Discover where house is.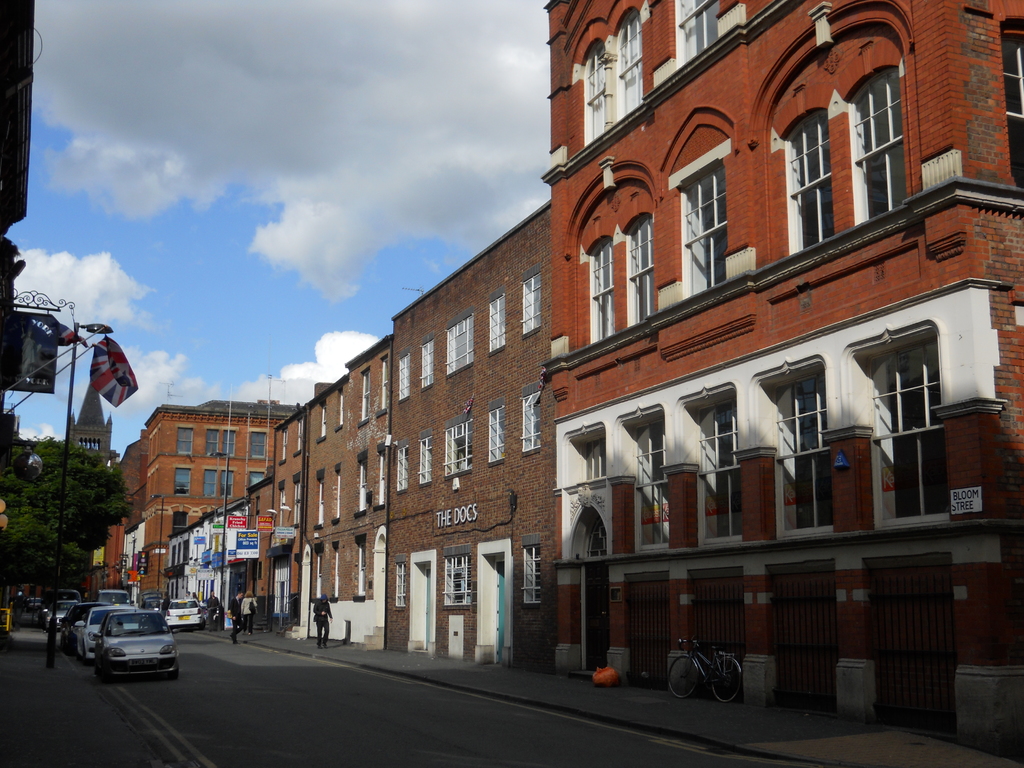
Discovered at left=555, top=0, right=1023, bottom=761.
